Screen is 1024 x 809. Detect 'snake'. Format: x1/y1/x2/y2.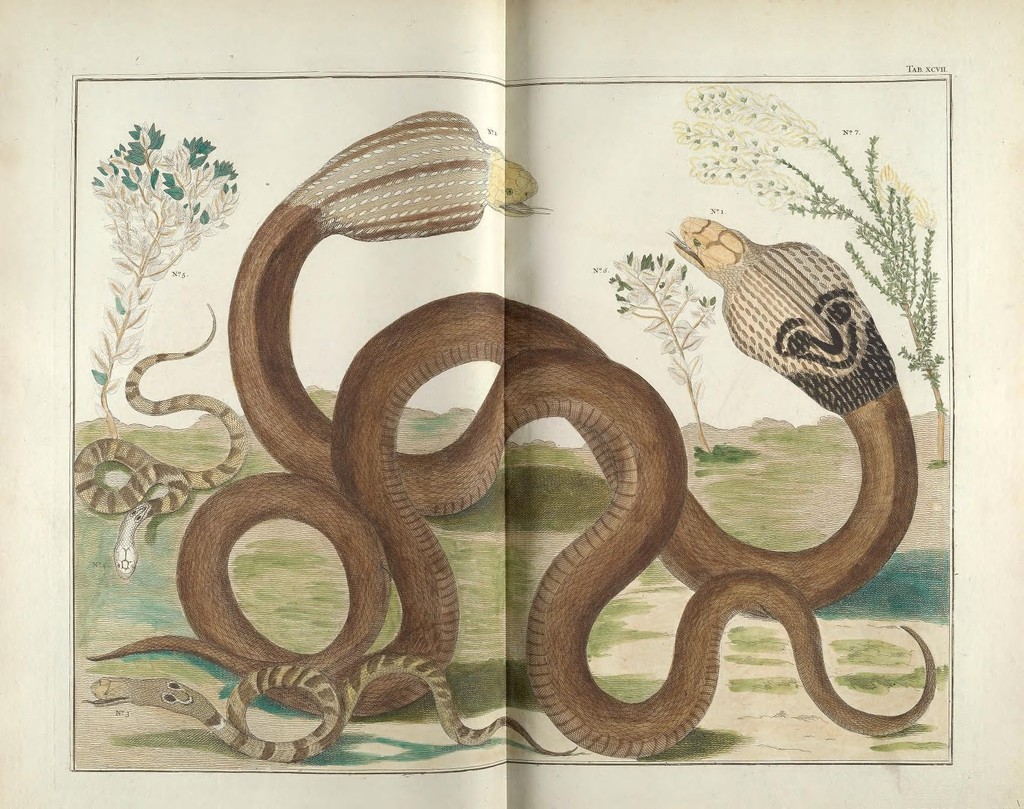
246/110/934/758.
